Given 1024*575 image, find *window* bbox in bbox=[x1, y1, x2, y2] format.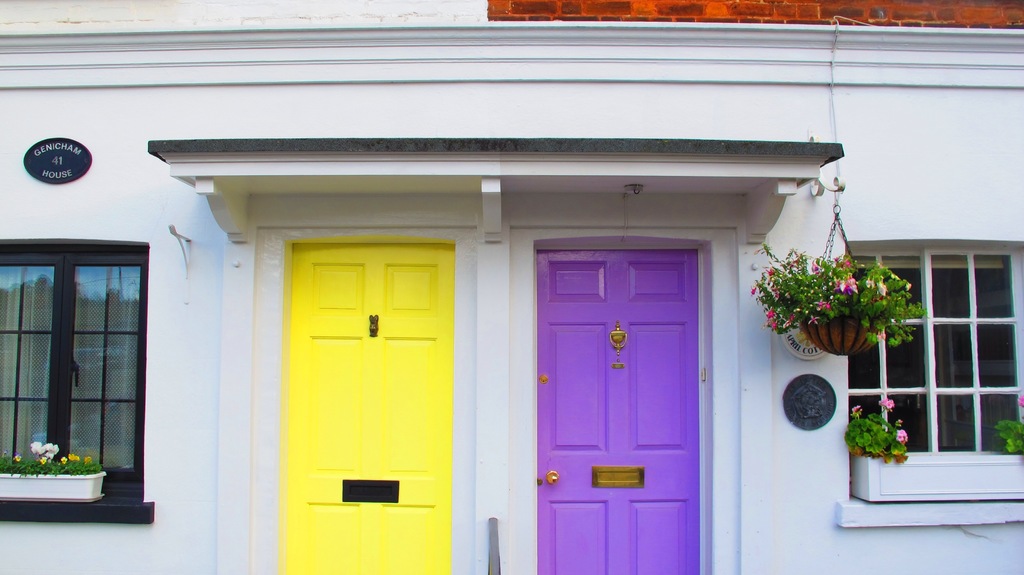
bbox=[0, 236, 155, 530].
